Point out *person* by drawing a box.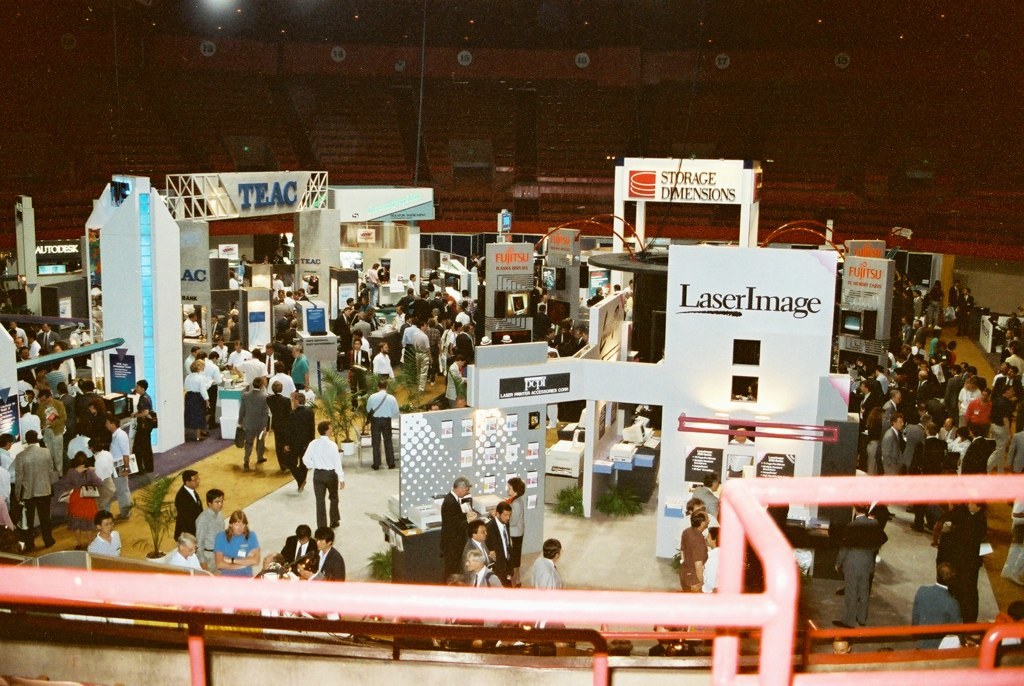
(274,334,292,368).
